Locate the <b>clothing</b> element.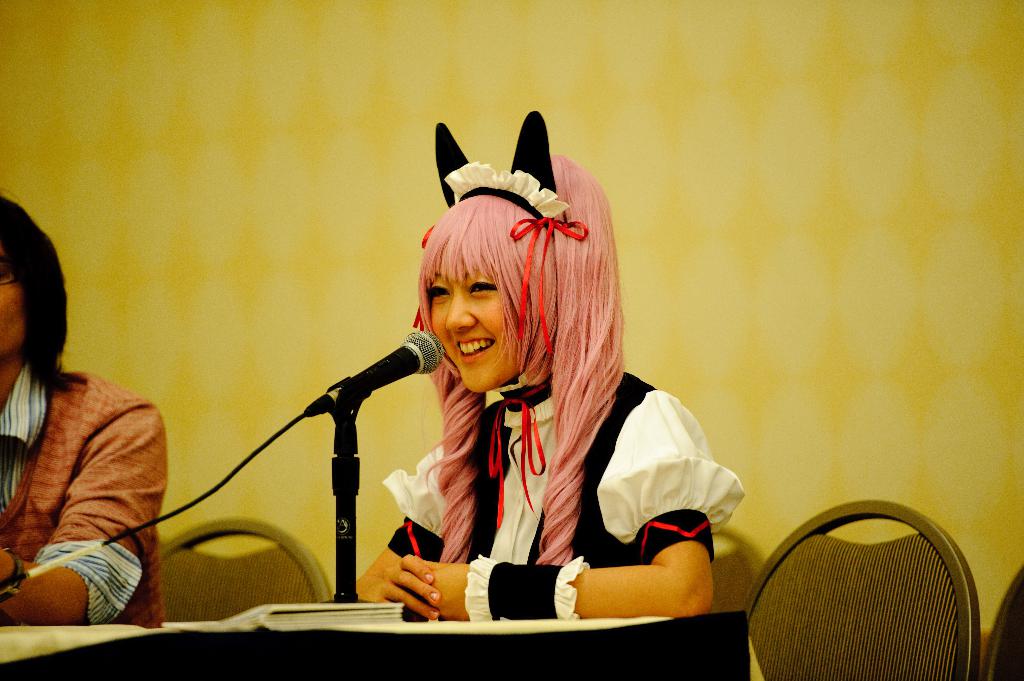
Element bbox: [0,351,166,636].
